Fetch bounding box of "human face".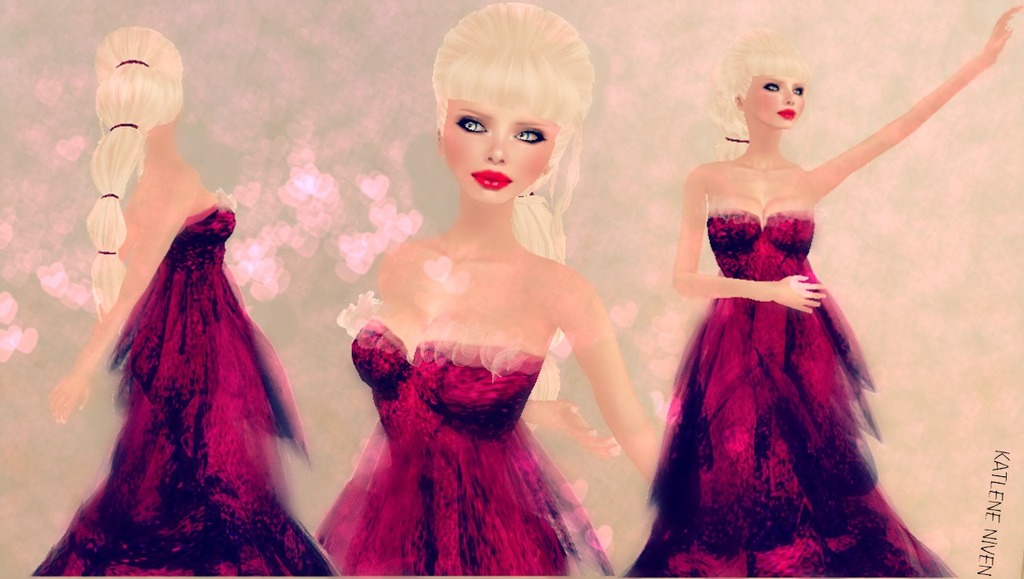
Bbox: 442/102/554/206.
